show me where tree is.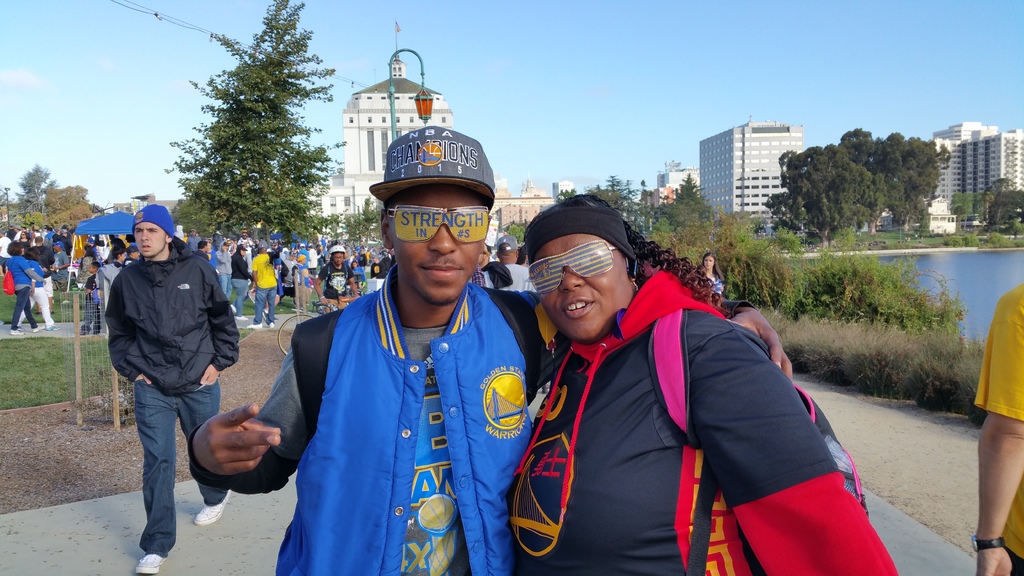
tree is at 653:168:735:237.
